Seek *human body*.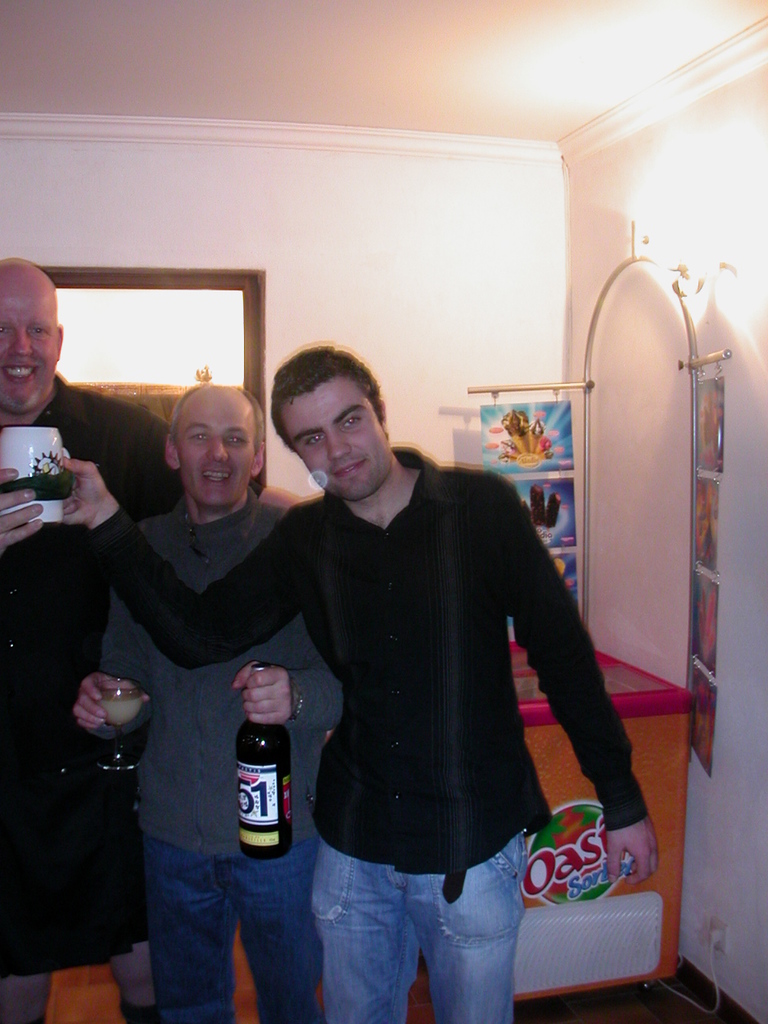
bbox=[0, 369, 329, 1023].
